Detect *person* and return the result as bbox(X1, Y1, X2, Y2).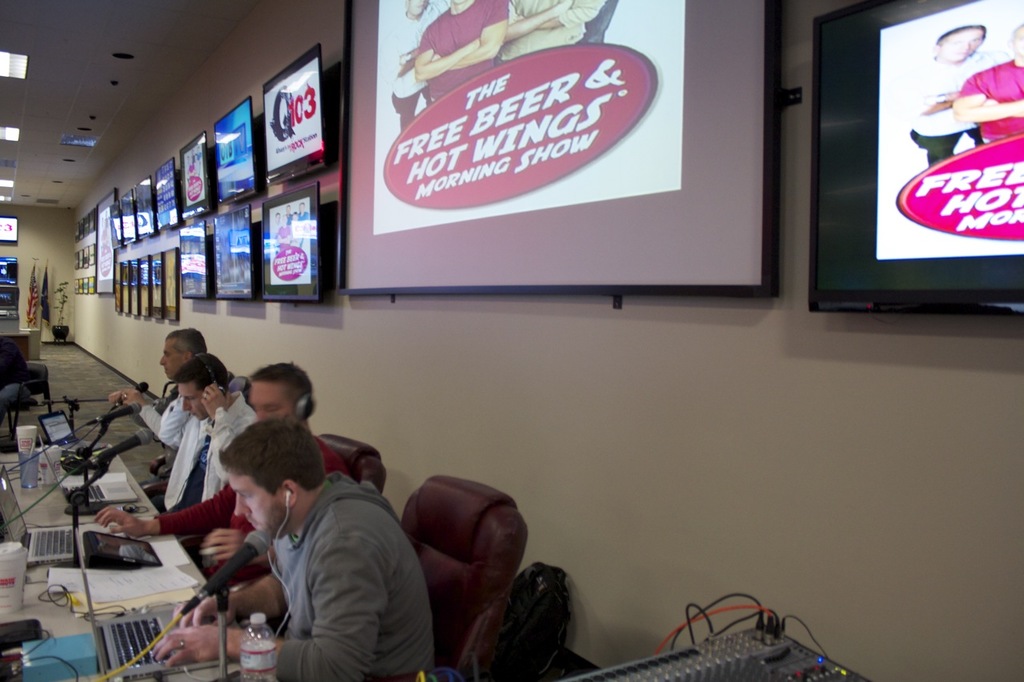
bbox(956, 19, 1023, 145).
